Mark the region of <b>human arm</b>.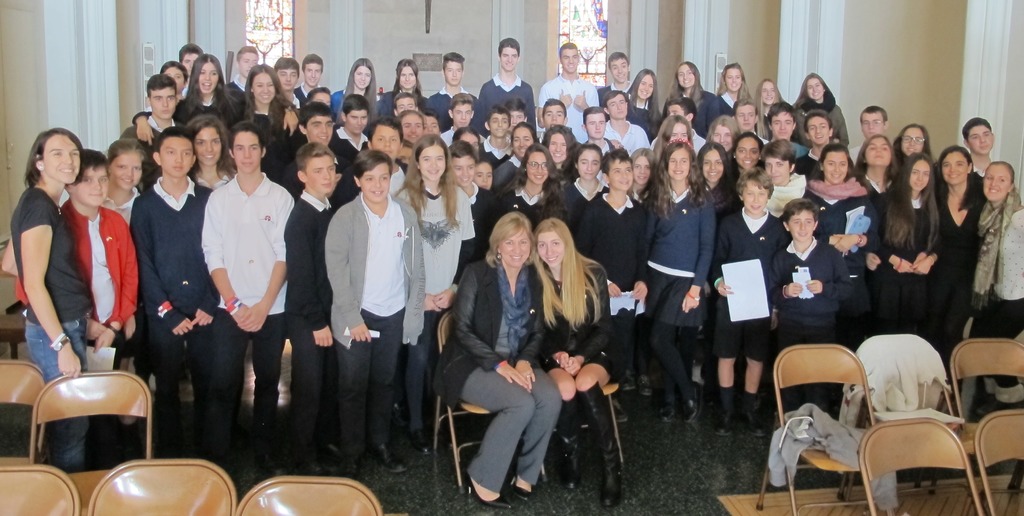
Region: x1=204, y1=181, x2=268, y2=332.
